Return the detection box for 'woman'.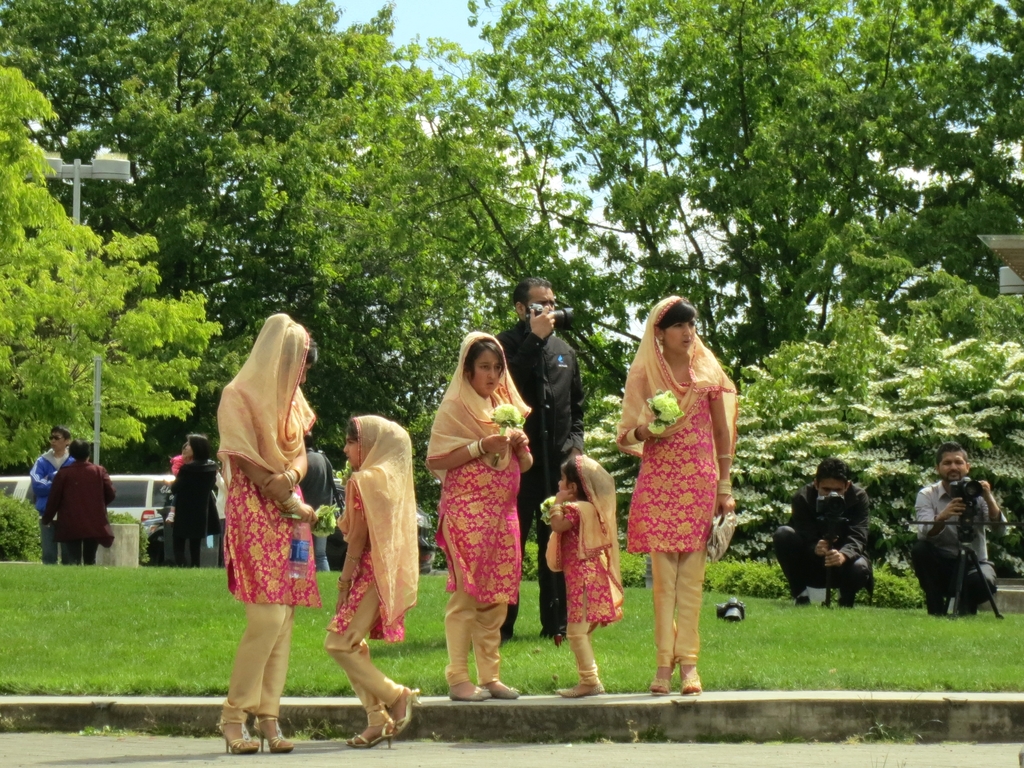
select_region(422, 327, 531, 705).
